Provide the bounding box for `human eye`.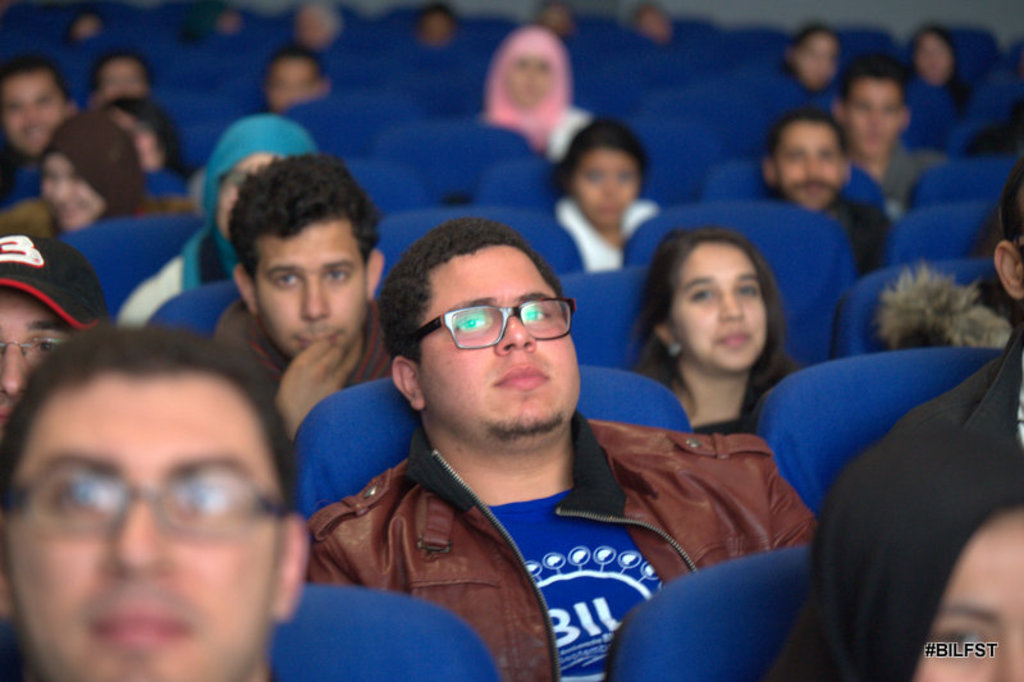
l=690, t=284, r=709, b=303.
